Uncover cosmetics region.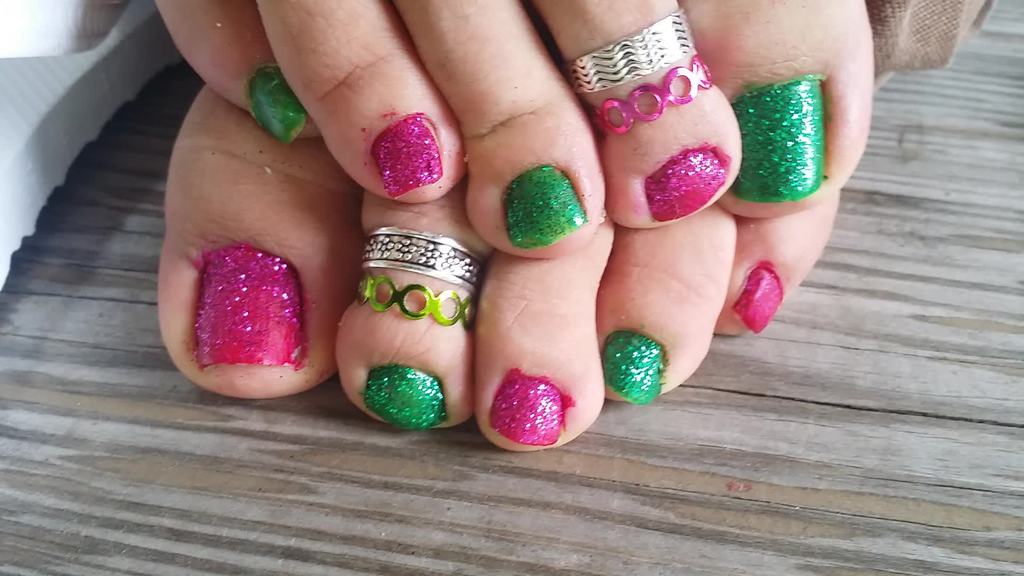
Uncovered: 368/118/444/198.
